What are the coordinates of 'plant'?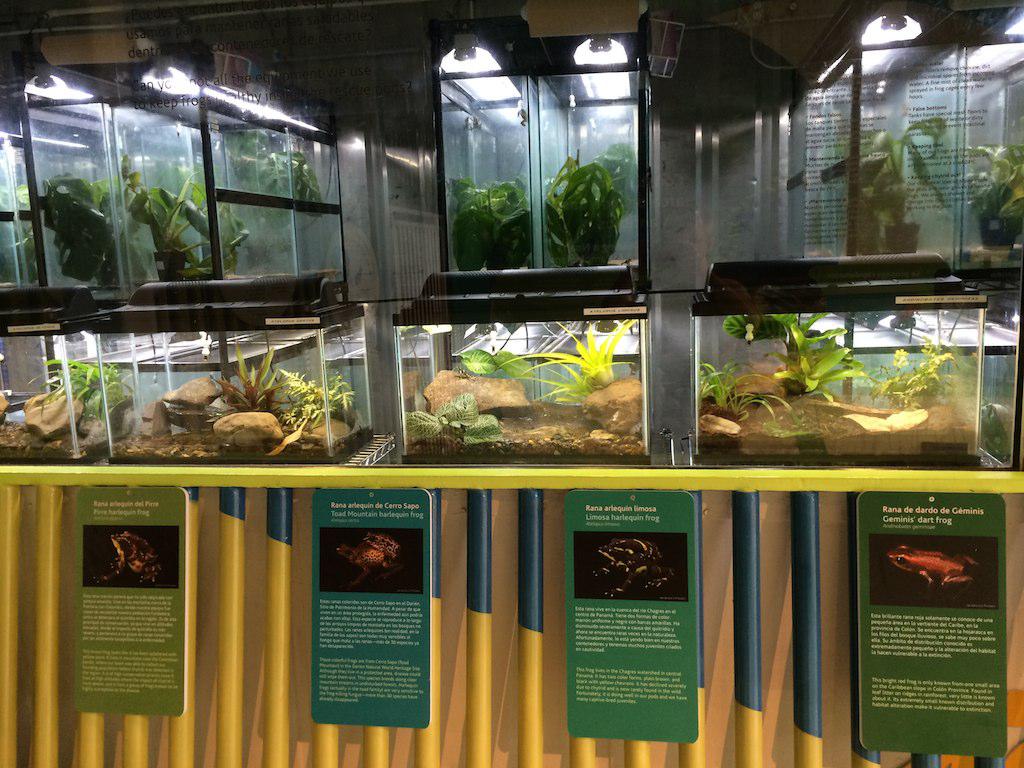
(405, 383, 505, 453).
